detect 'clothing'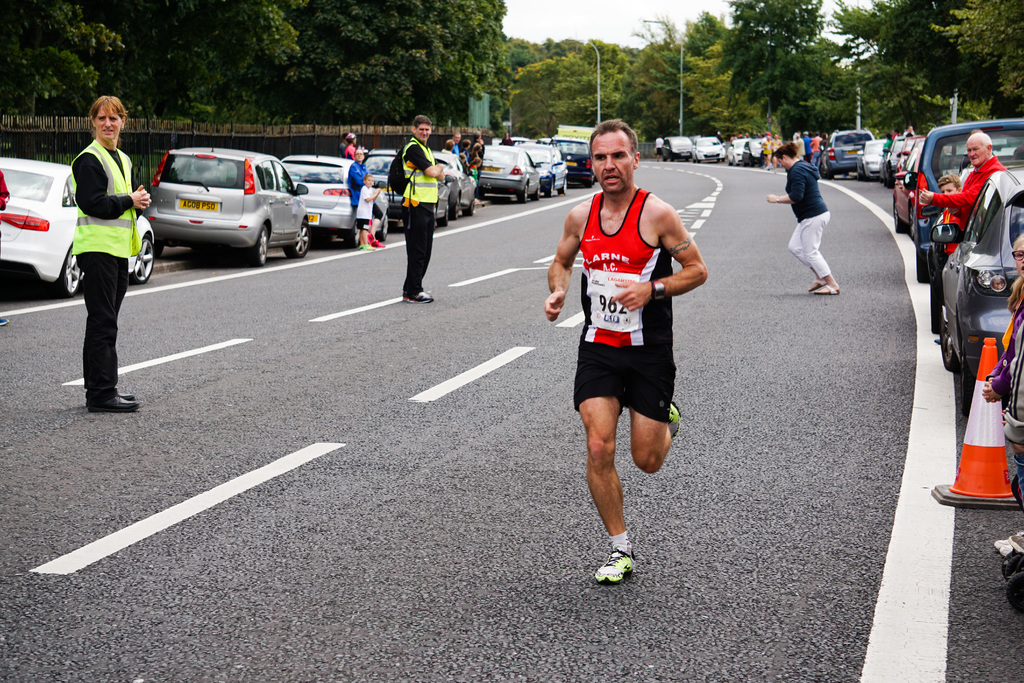
rect(500, 137, 516, 149)
